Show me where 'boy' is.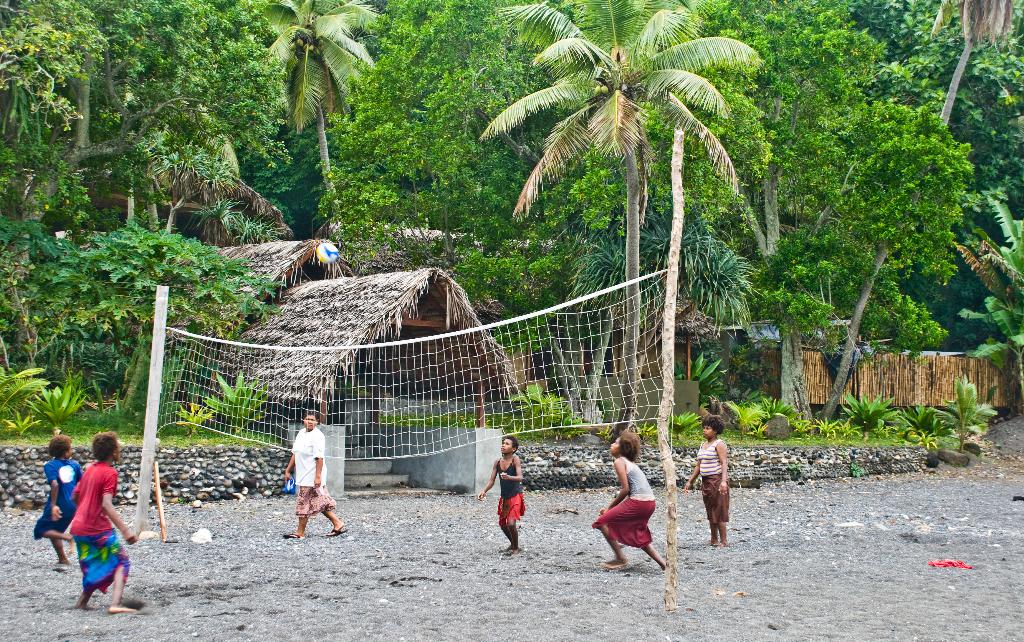
'boy' is at <bbox>34, 438, 86, 568</bbox>.
